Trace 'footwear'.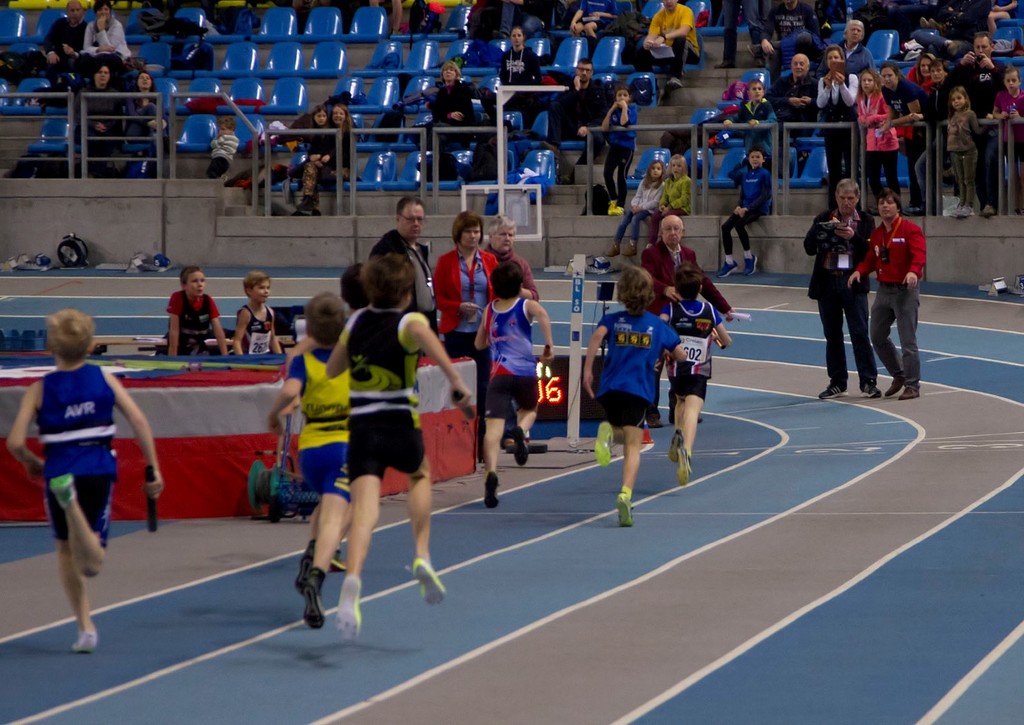
Traced to bbox(335, 574, 364, 641).
